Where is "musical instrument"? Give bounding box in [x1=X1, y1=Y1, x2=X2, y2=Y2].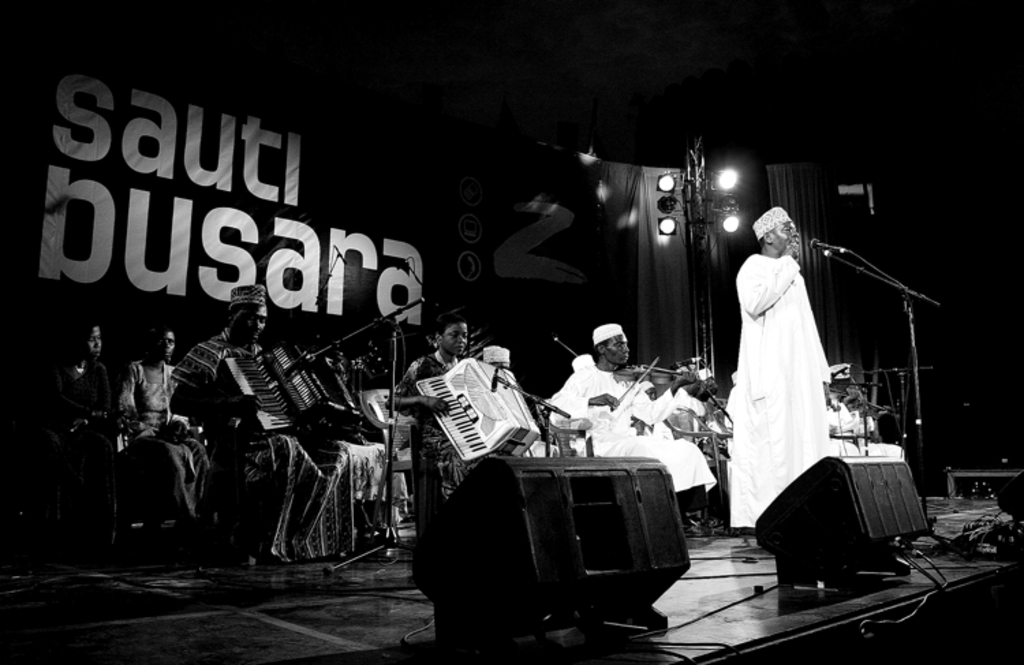
[x1=609, y1=354, x2=714, y2=412].
